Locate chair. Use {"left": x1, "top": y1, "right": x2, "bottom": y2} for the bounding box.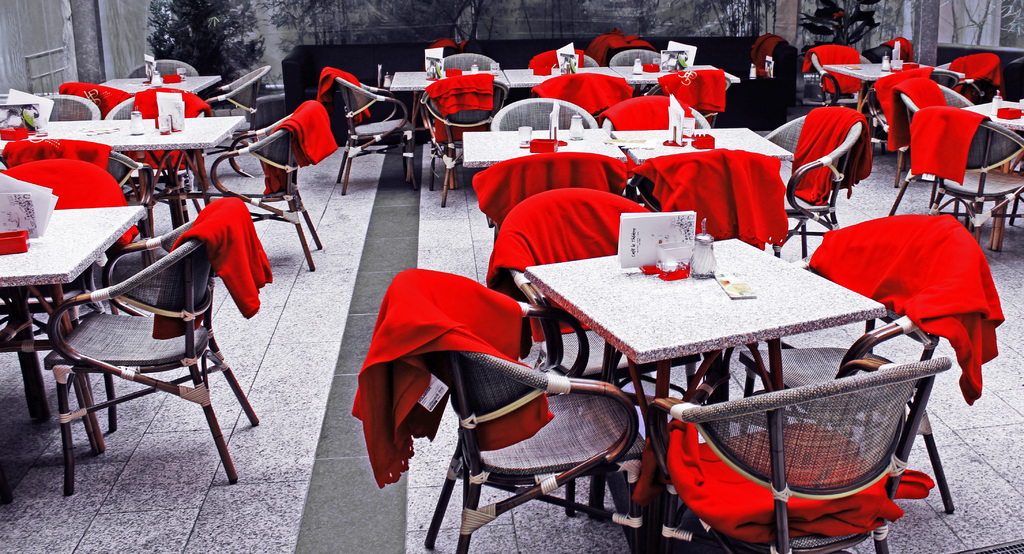
{"left": 860, "top": 64, "right": 956, "bottom": 172}.
